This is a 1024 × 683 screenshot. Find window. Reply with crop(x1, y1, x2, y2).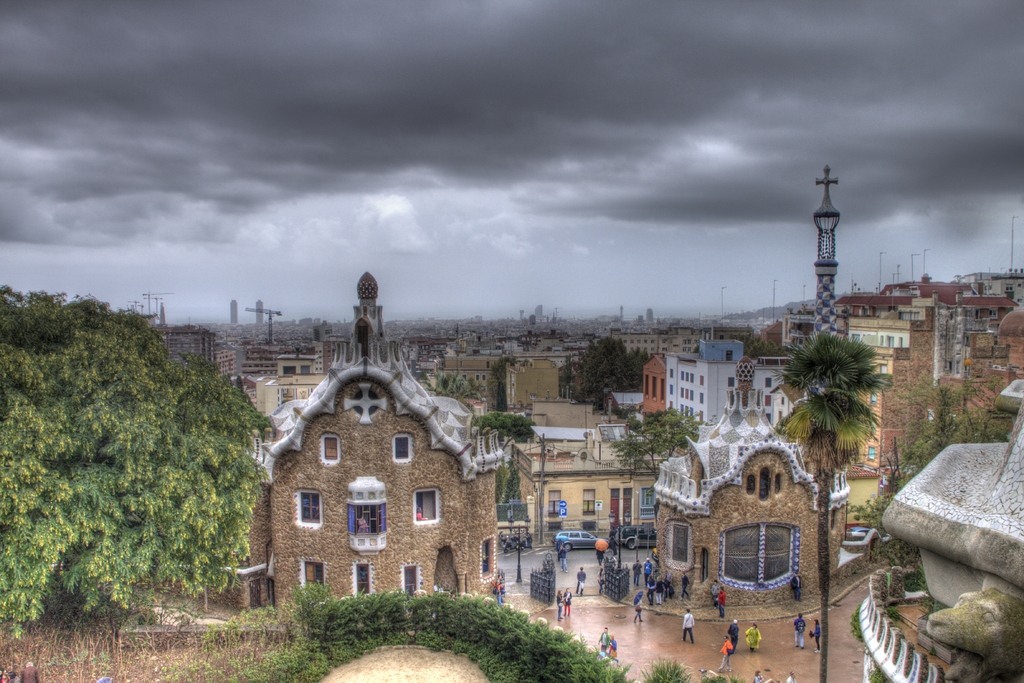
crop(721, 526, 821, 590).
